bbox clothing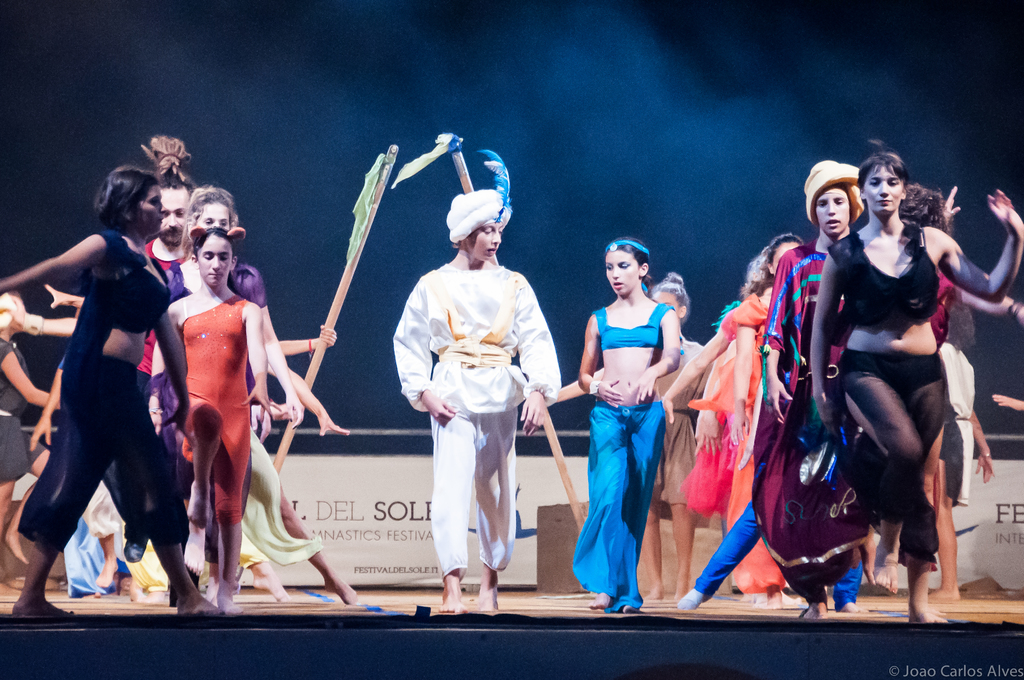
<box>842,343,959,566</box>
